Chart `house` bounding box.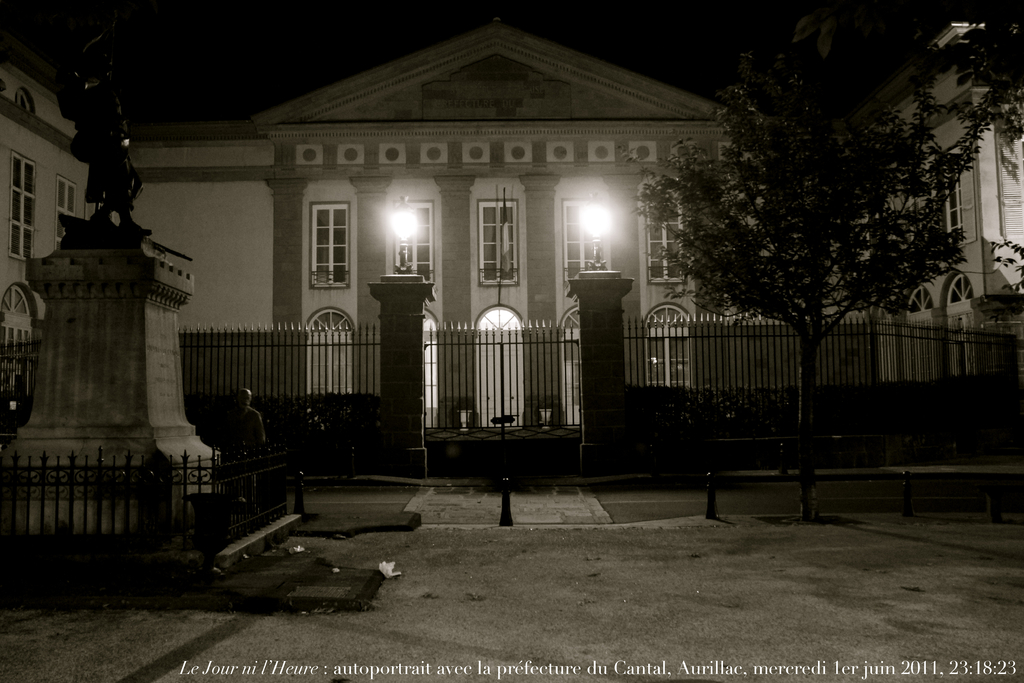
Charted: 84/6/813/522.
